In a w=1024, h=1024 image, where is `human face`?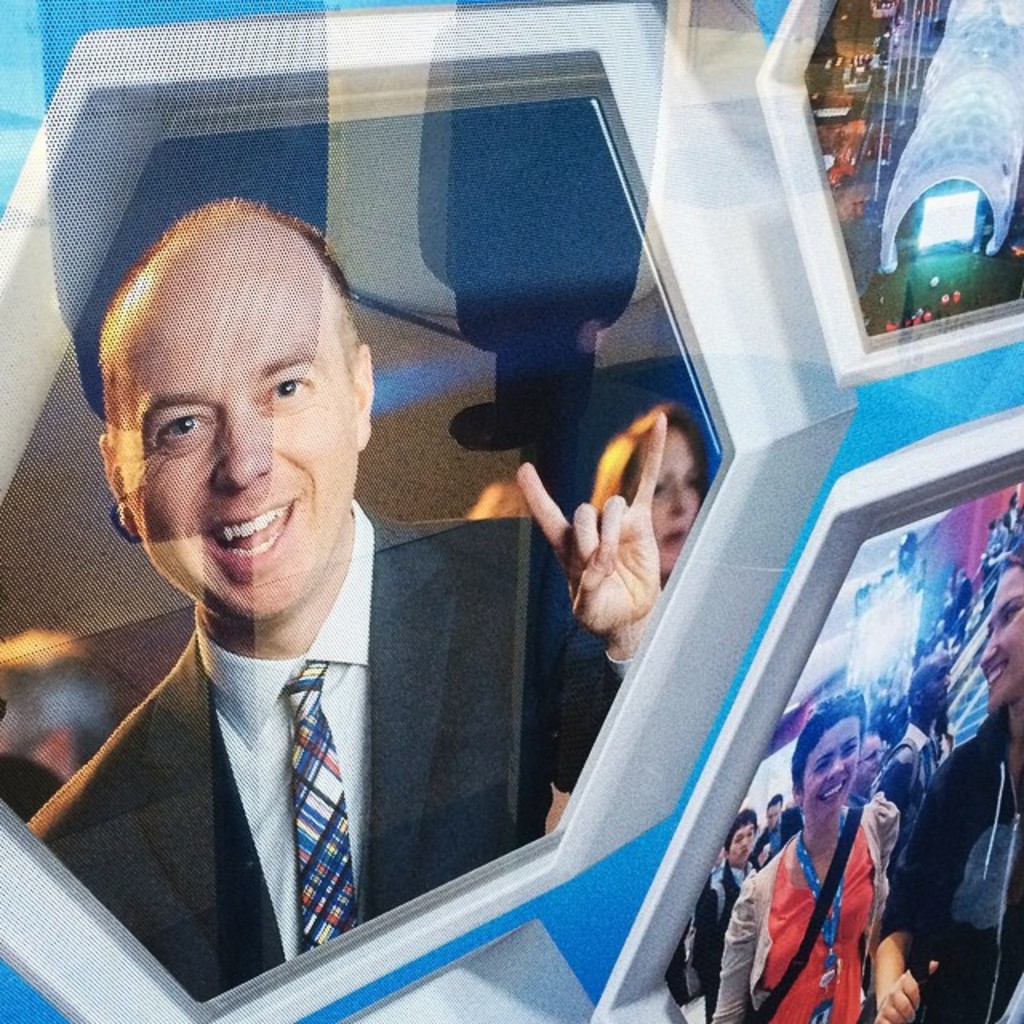
<region>910, 651, 949, 714</region>.
